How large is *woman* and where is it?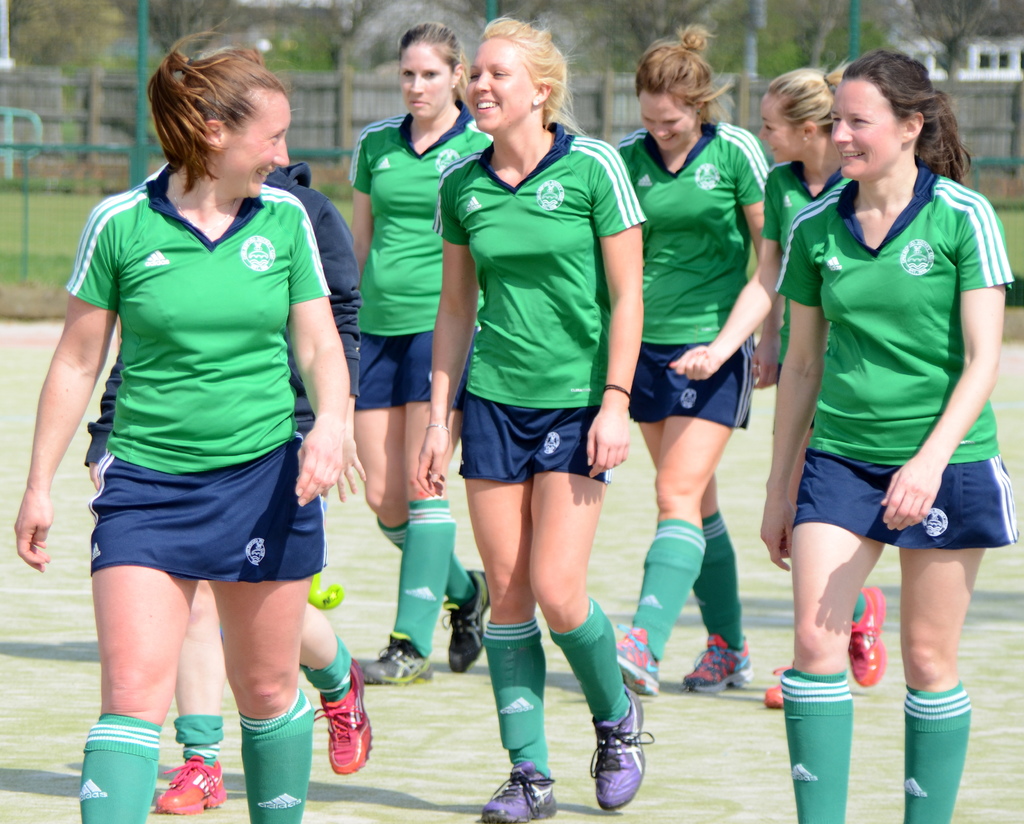
Bounding box: {"x1": 77, "y1": 44, "x2": 364, "y2": 822}.
